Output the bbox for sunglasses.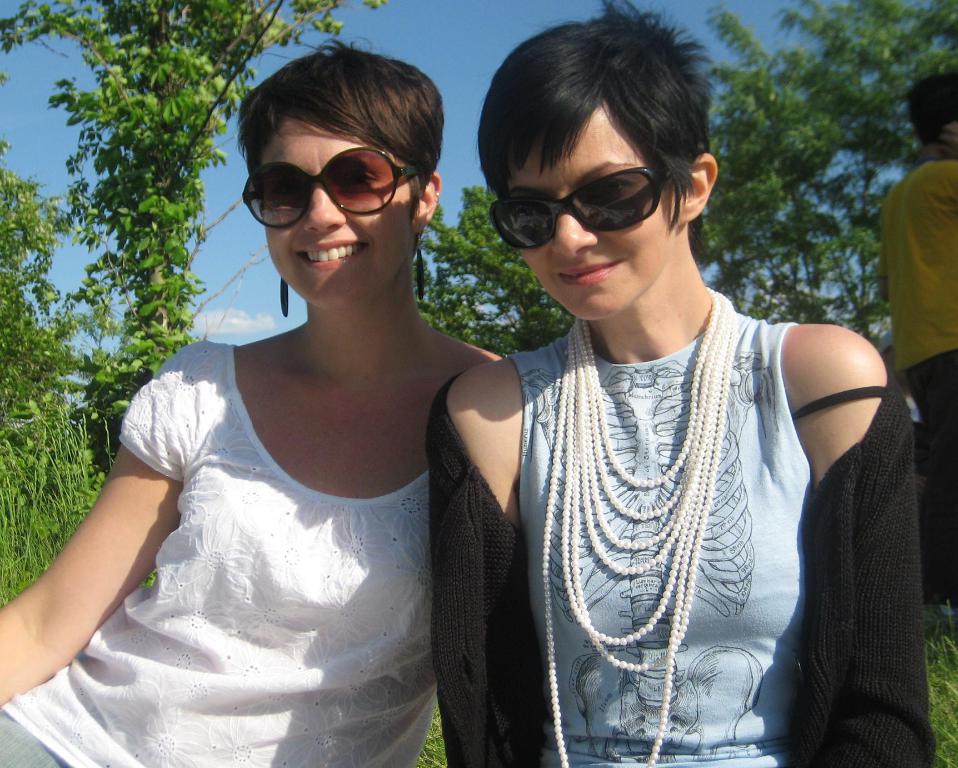
(488,168,674,250).
